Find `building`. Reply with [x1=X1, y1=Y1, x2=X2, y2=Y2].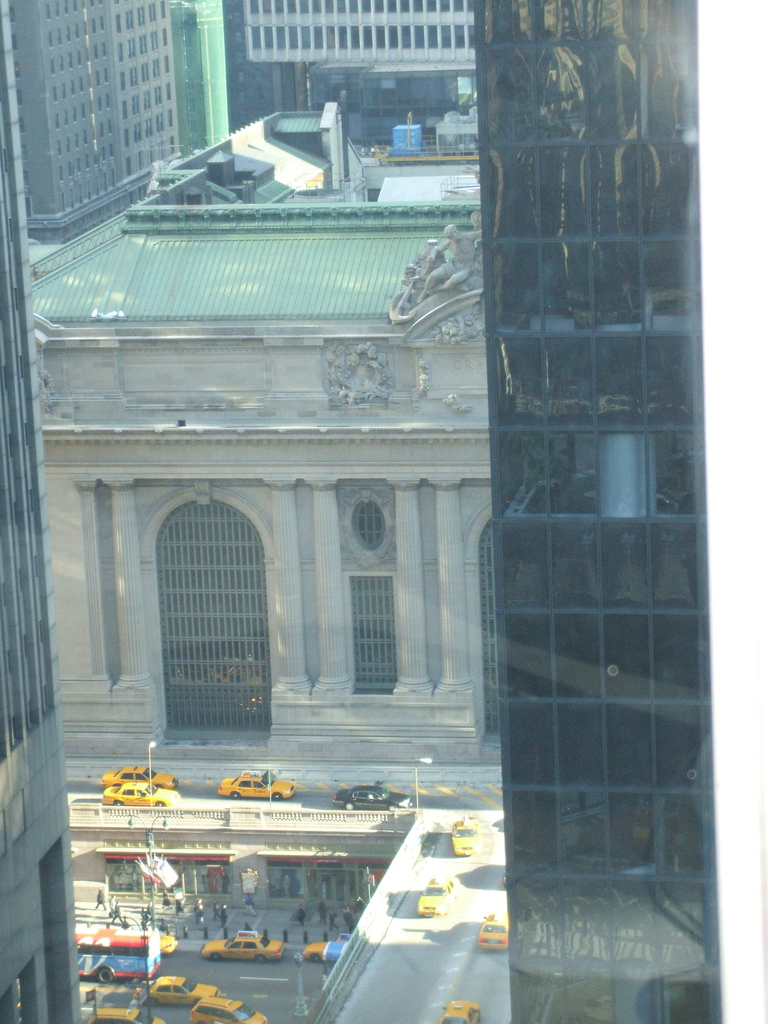
[x1=0, y1=0, x2=86, y2=1023].
